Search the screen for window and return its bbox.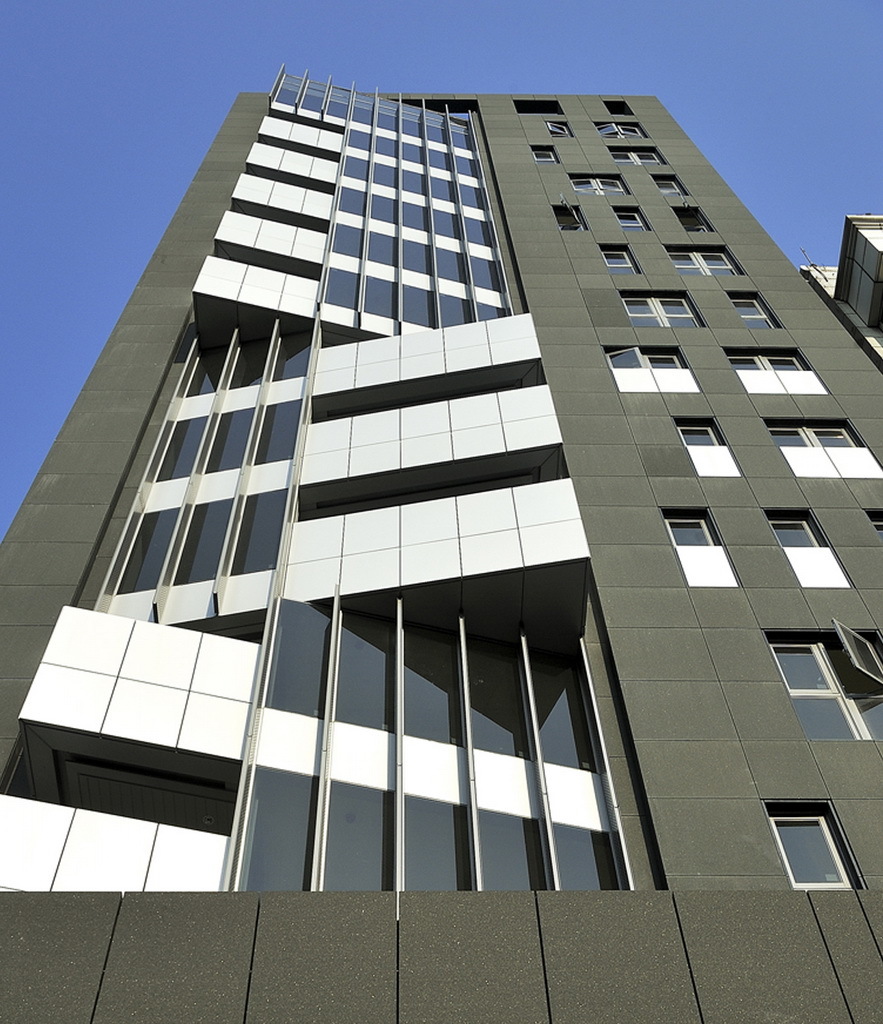
Found: locate(771, 421, 882, 478).
